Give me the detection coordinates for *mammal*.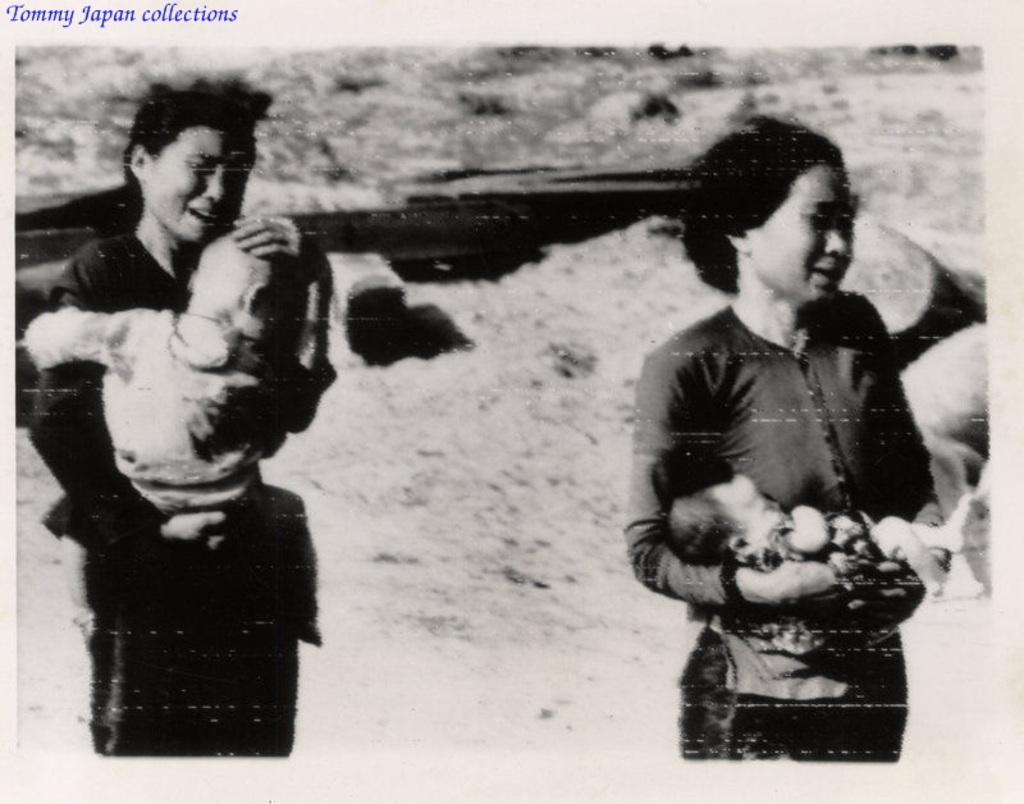
detection(24, 220, 308, 543).
